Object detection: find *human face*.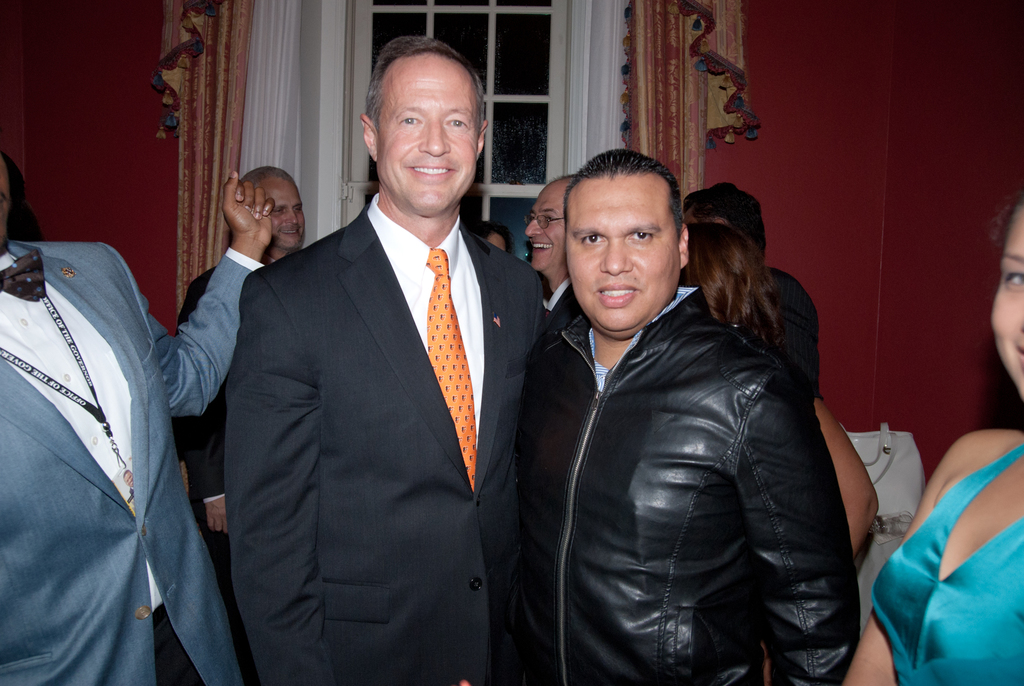
select_region(567, 175, 681, 329).
